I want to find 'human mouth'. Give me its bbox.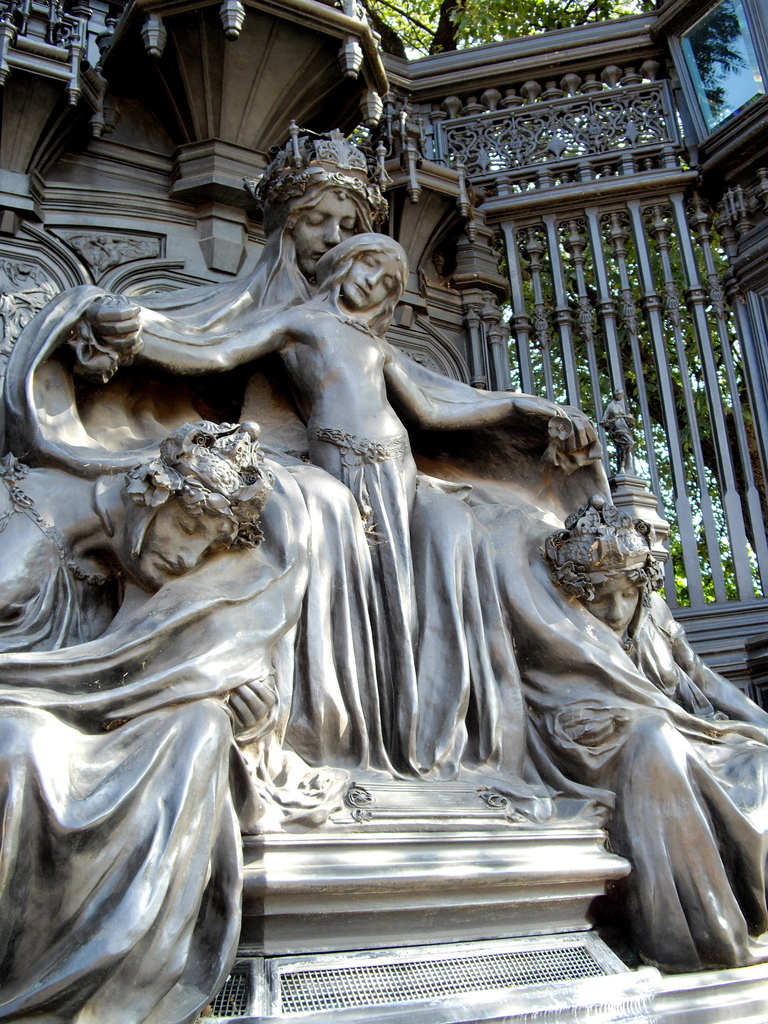
{"x1": 605, "y1": 620, "x2": 625, "y2": 632}.
